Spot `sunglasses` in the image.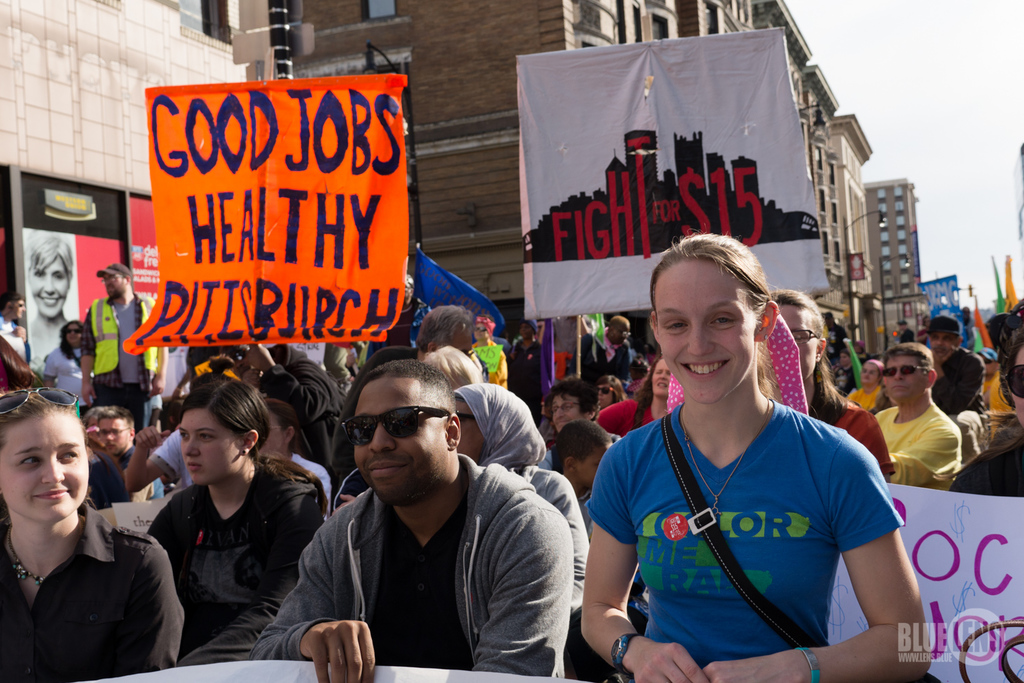
`sunglasses` found at box(342, 409, 446, 446).
